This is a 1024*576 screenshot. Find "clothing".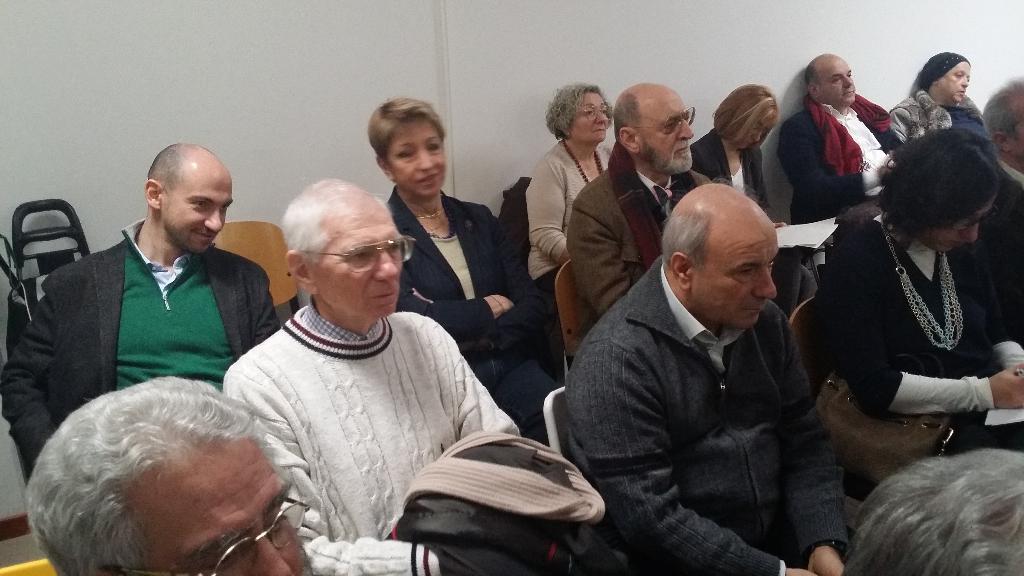
Bounding box: BBox(819, 199, 1023, 419).
